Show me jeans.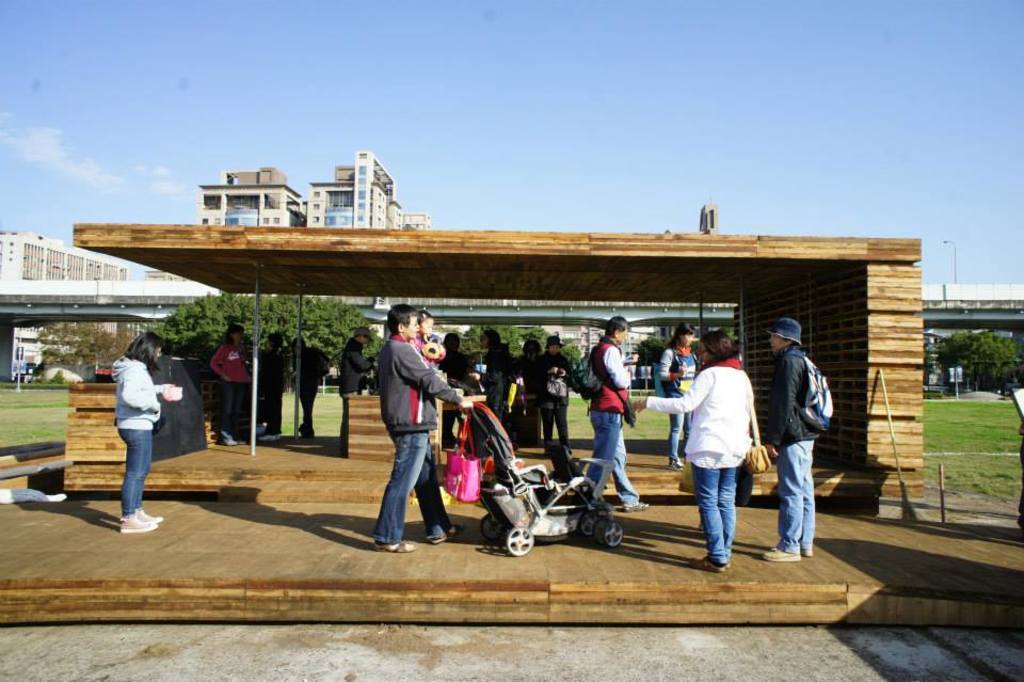
jeans is here: box=[691, 463, 735, 566].
